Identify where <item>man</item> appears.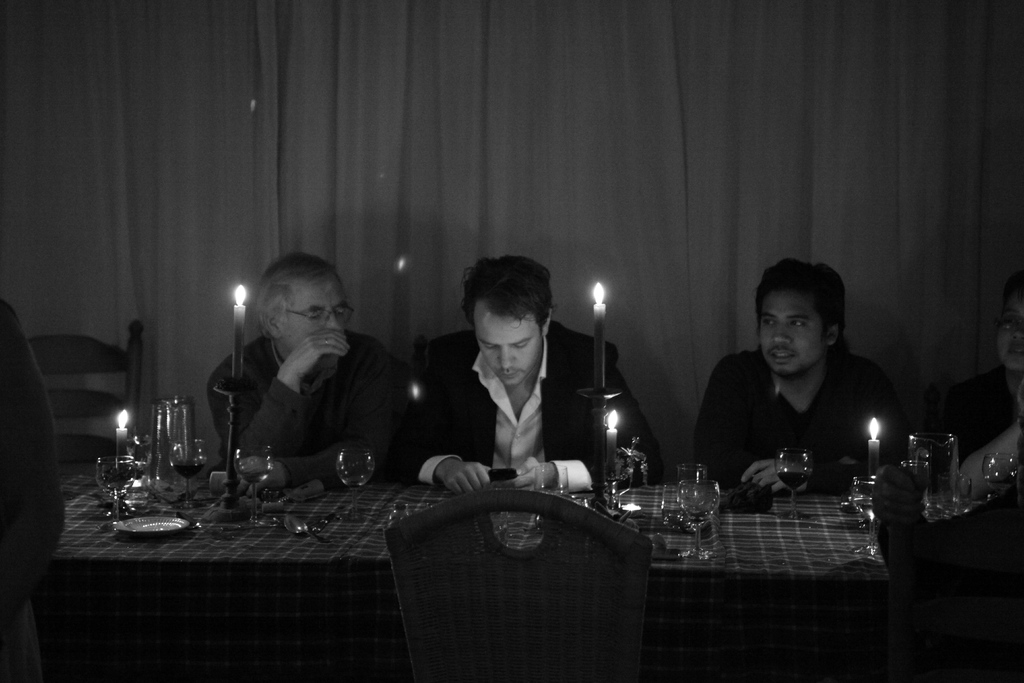
Appears at locate(683, 258, 904, 498).
